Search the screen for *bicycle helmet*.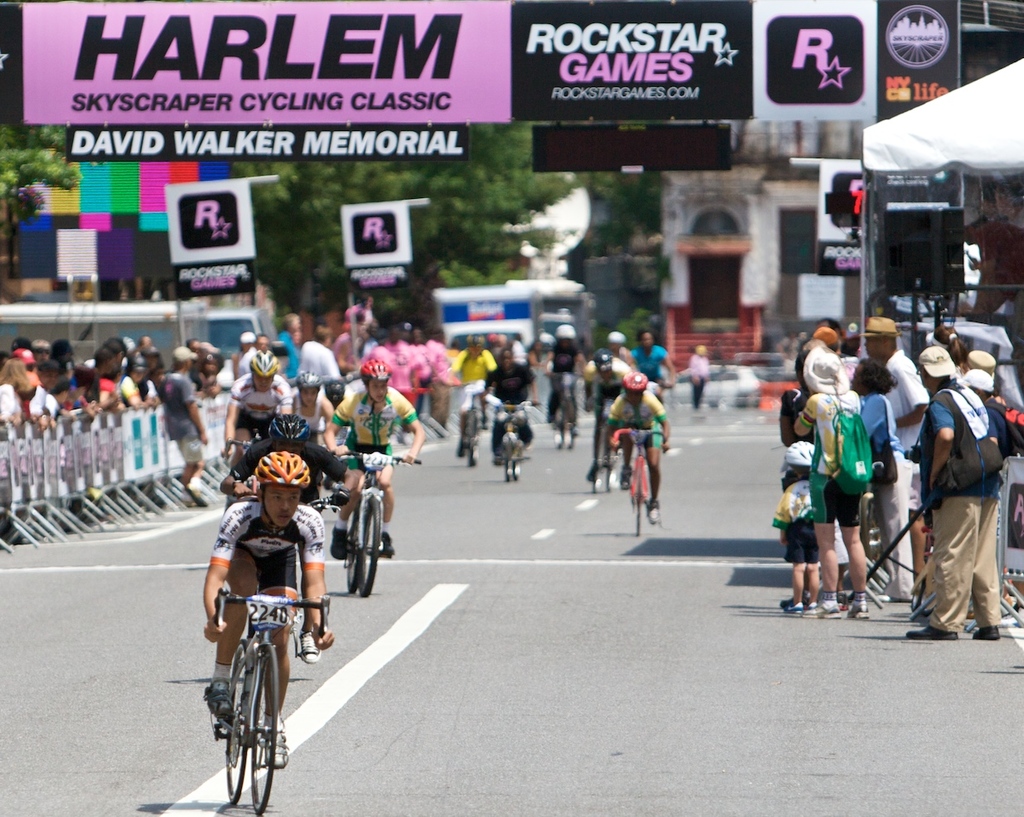
Found at {"left": 272, "top": 408, "right": 300, "bottom": 444}.
